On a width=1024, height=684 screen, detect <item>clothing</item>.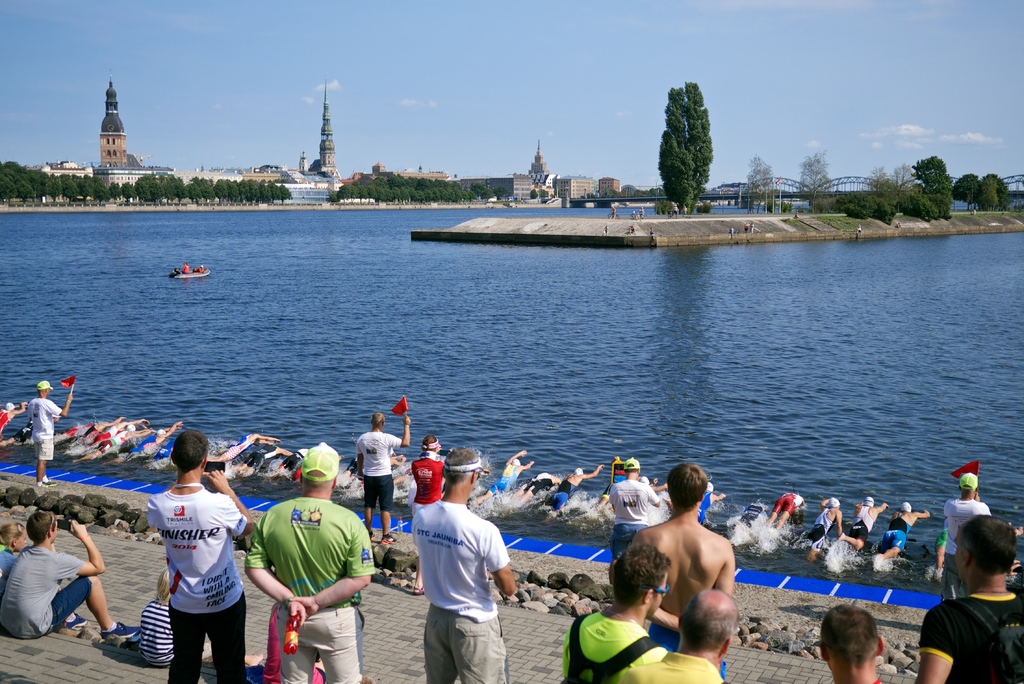
left=137, top=596, right=172, bottom=672.
